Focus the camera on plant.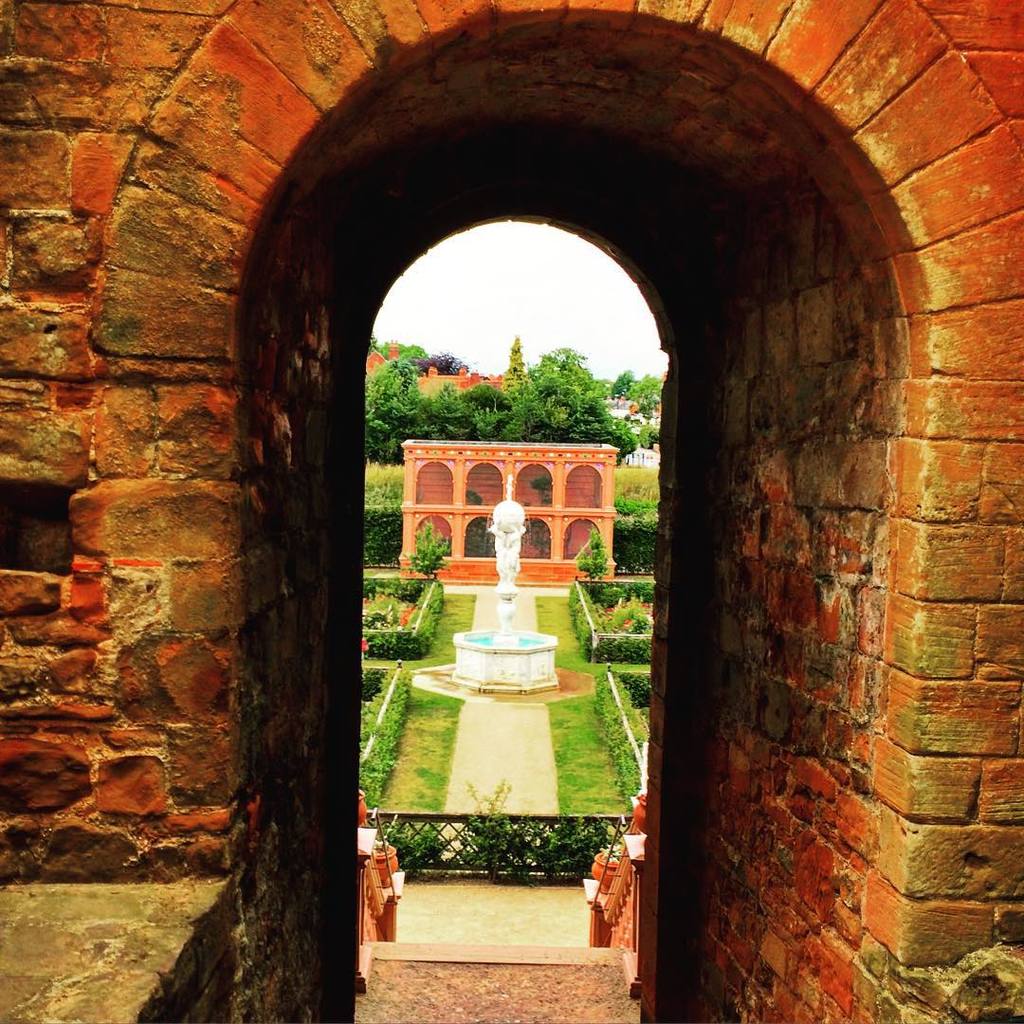
Focus region: 541/675/598/818.
